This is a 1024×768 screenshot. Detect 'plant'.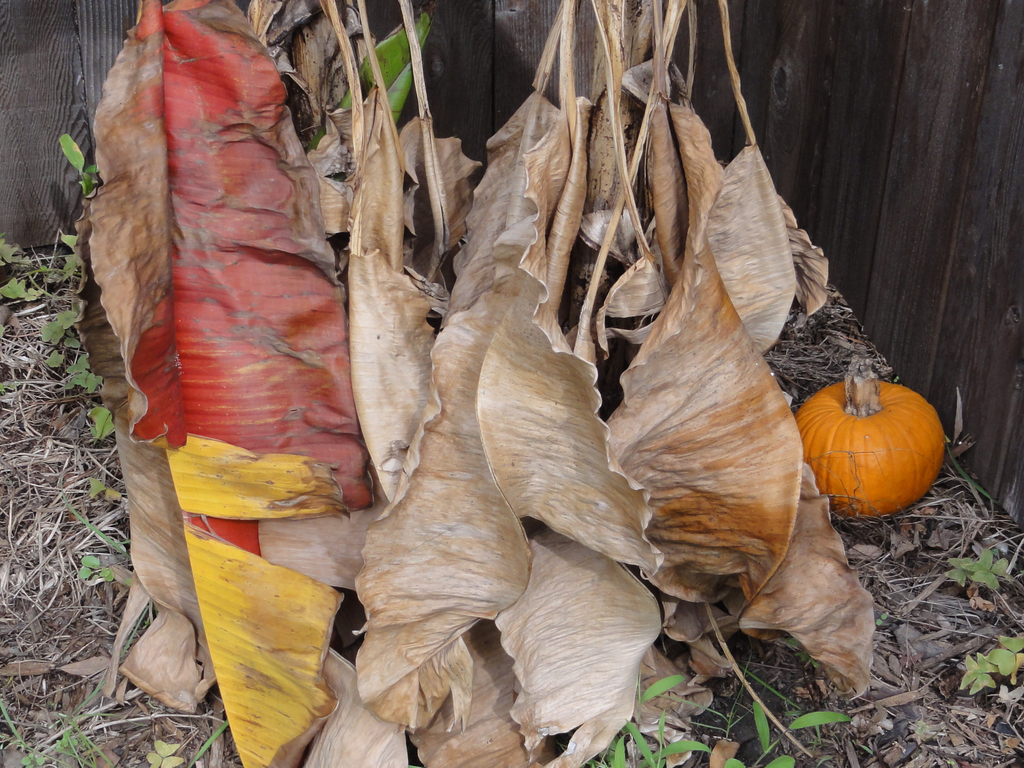
[x1=145, y1=740, x2=186, y2=767].
